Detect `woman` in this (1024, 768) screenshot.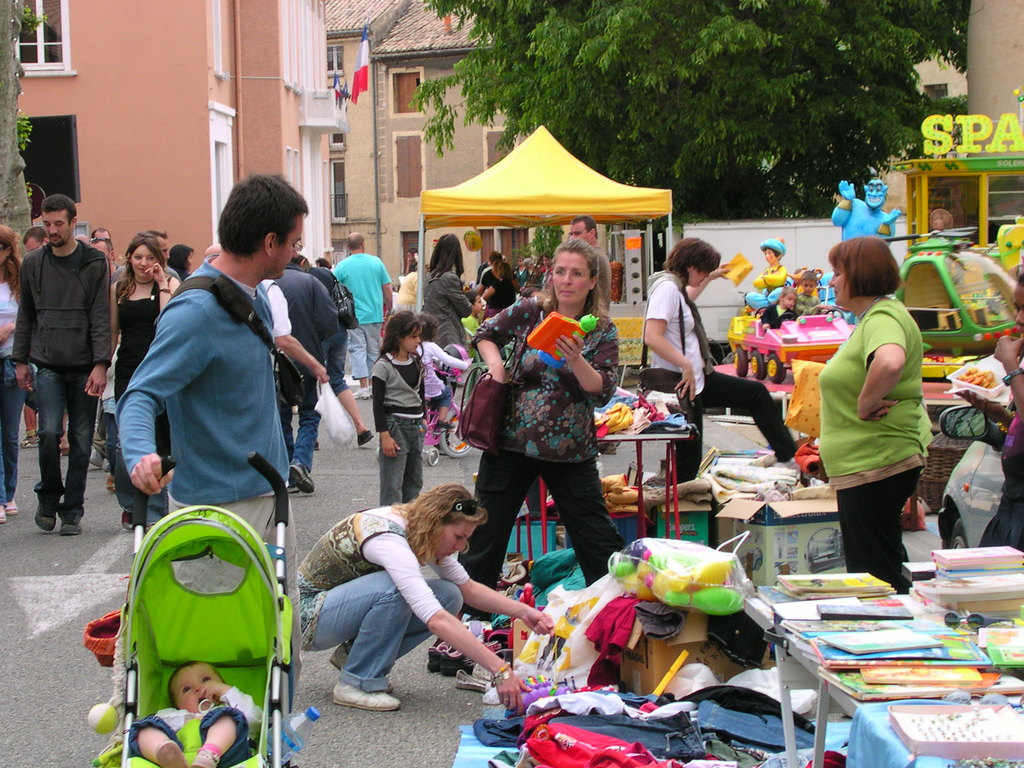
Detection: x1=472, y1=252, x2=618, y2=616.
